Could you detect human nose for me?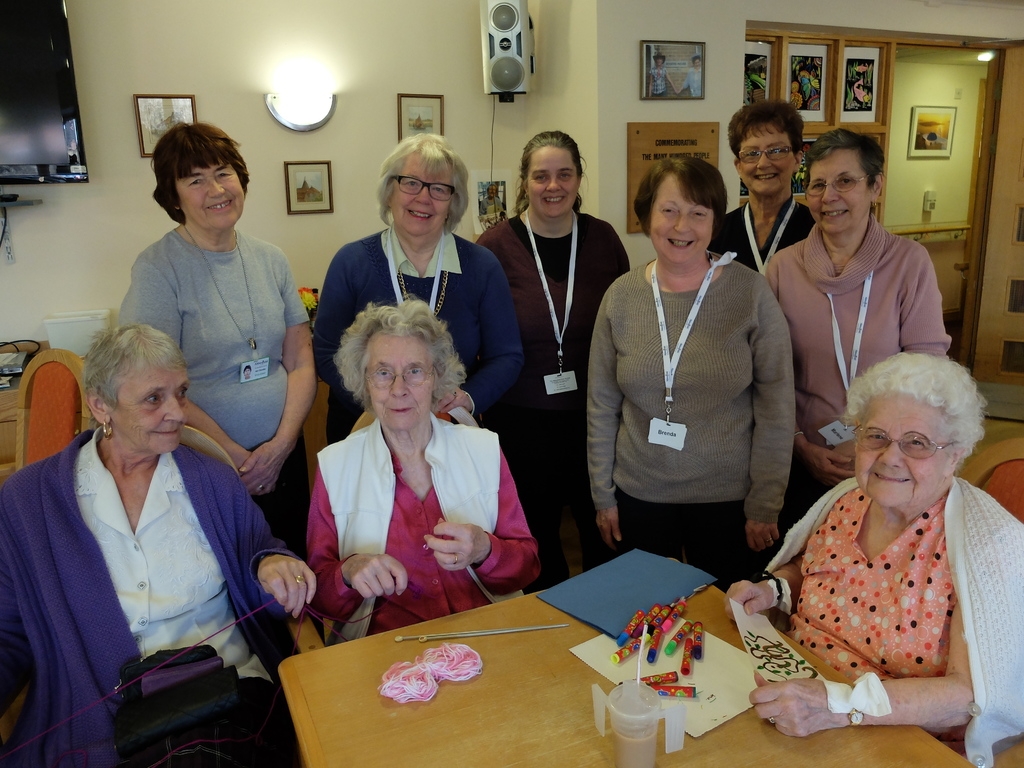
Detection result: BBox(209, 176, 225, 199).
